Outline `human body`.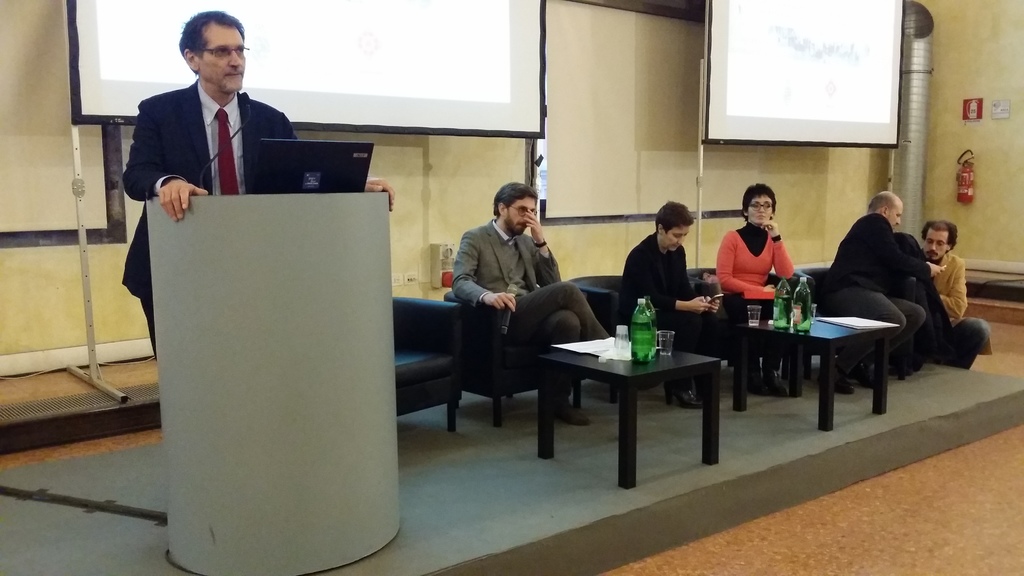
Outline: 821/193/930/321.
